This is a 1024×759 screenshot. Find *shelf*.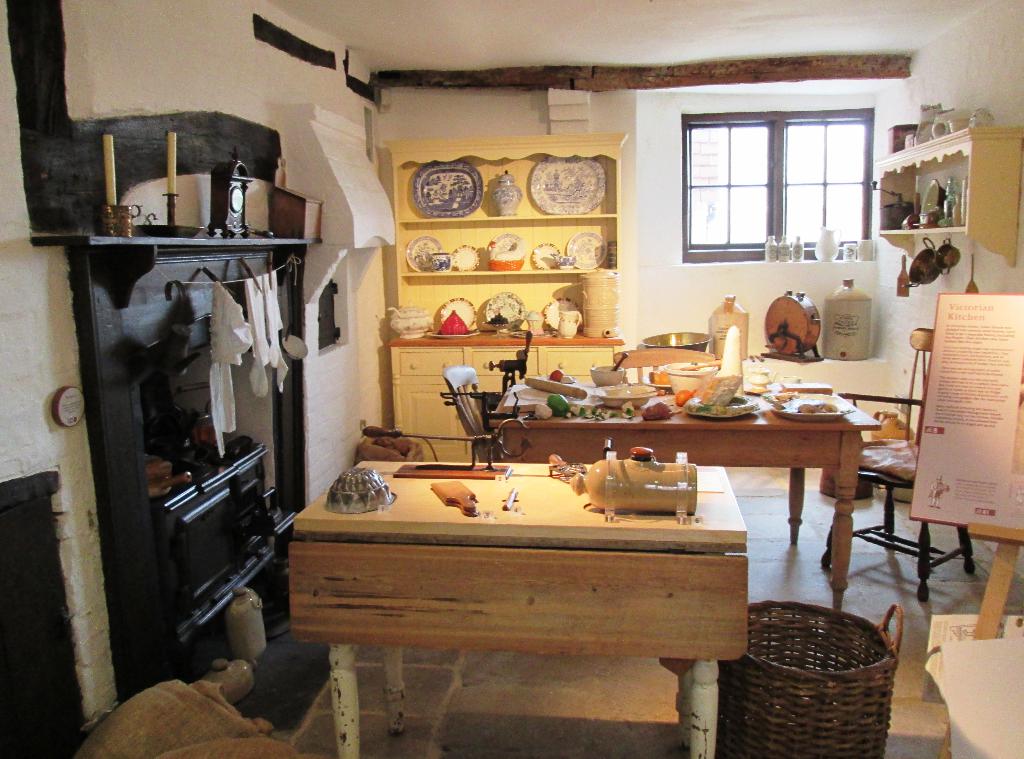
Bounding box: 859:127:1023:264.
